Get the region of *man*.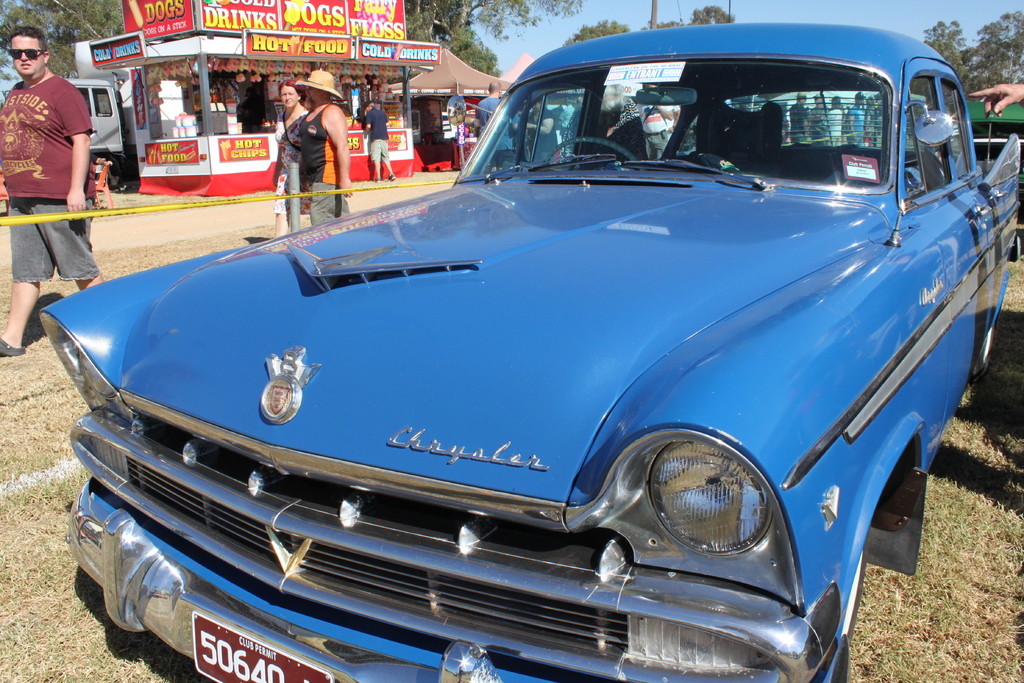
x1=295 y1=62 x2=358 y2=229.
